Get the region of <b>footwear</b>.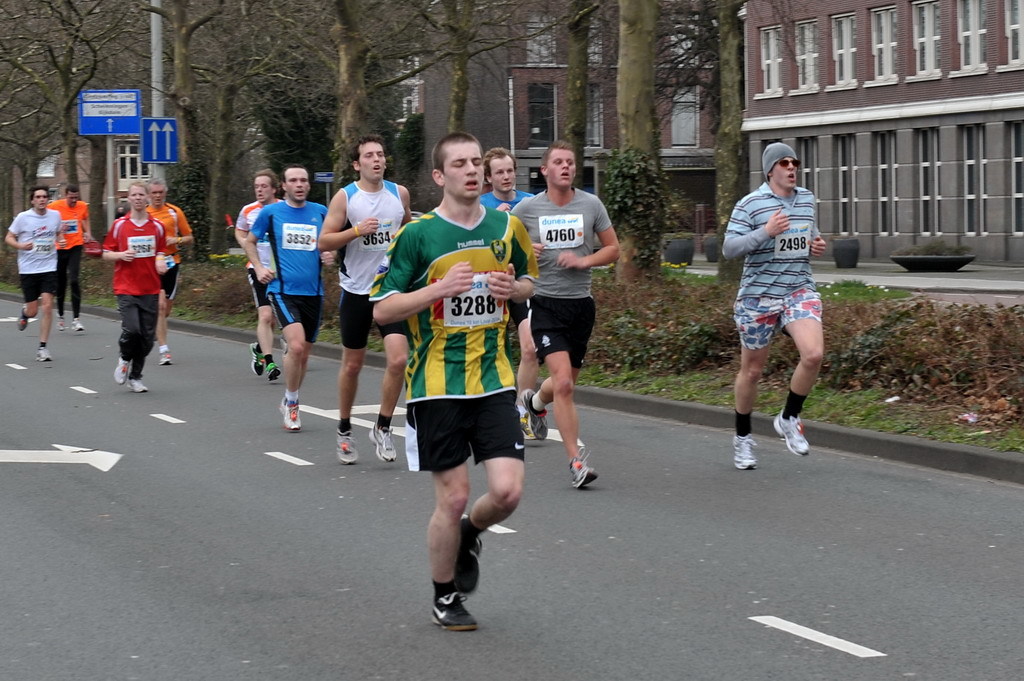
{"x1": 514, "y1": 384, "x2": 546, "y2": 441}.
